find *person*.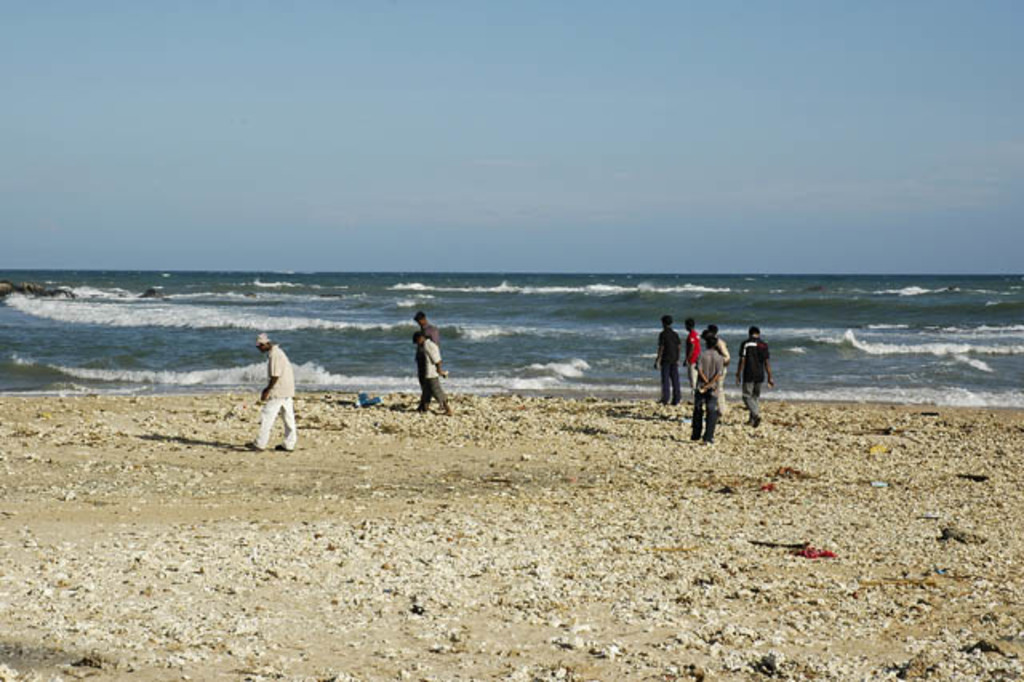
region(685, 319, 712, 378).
